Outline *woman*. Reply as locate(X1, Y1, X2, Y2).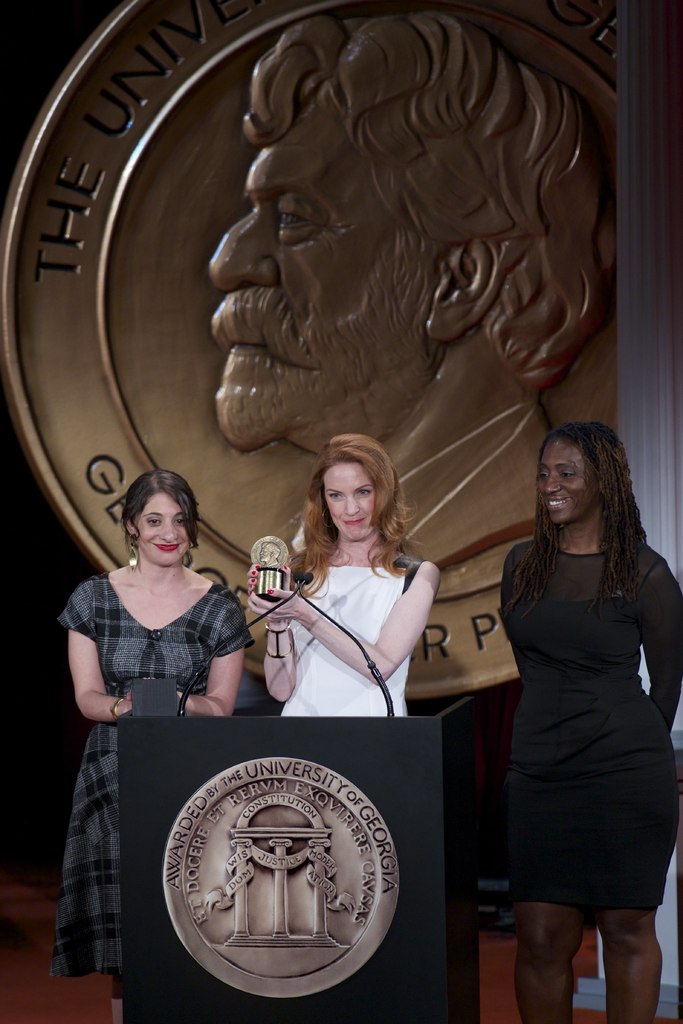
locate(251, 446, 451, 761).
